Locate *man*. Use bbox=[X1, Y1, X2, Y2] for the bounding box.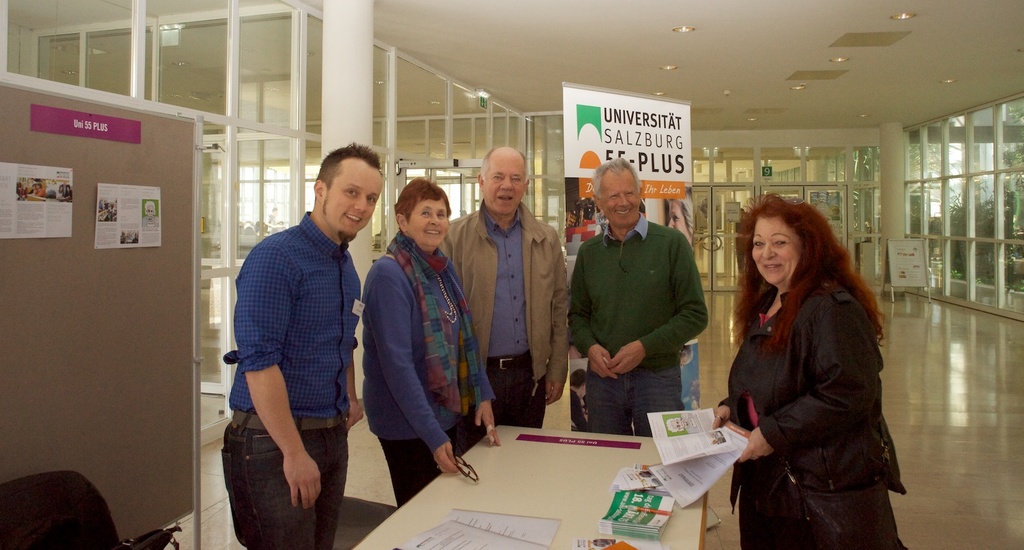
bbox=[664, 411, 698, 438].
